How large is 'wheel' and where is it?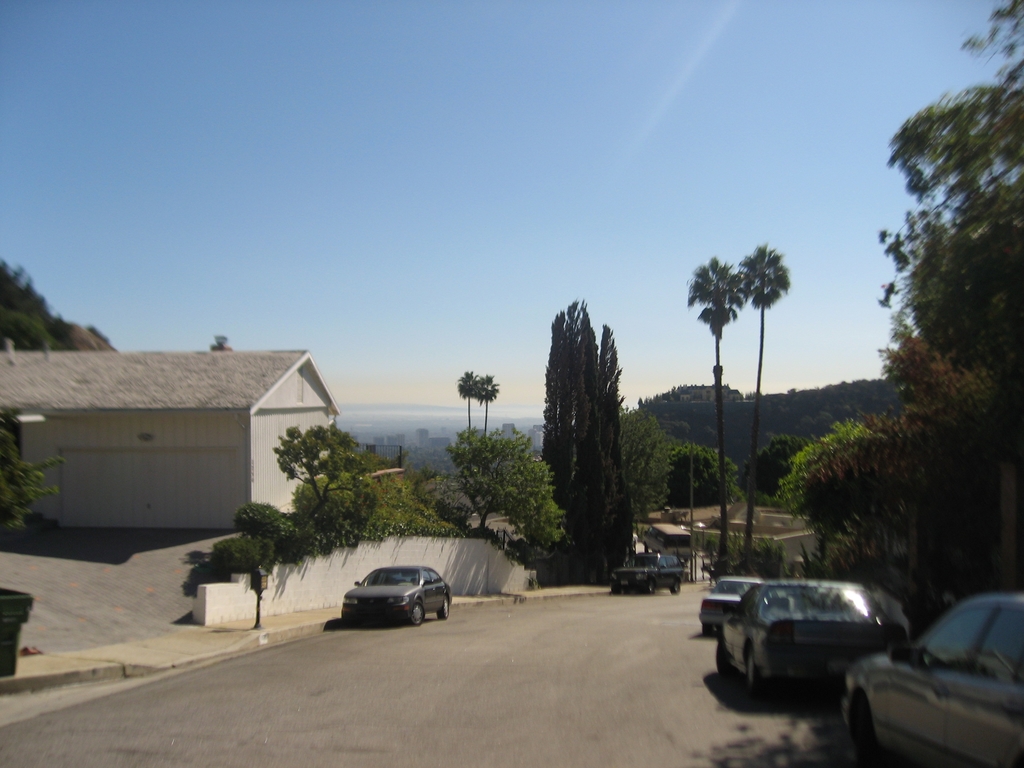
Bounding box: Rect(853, 701, 876, 764).
